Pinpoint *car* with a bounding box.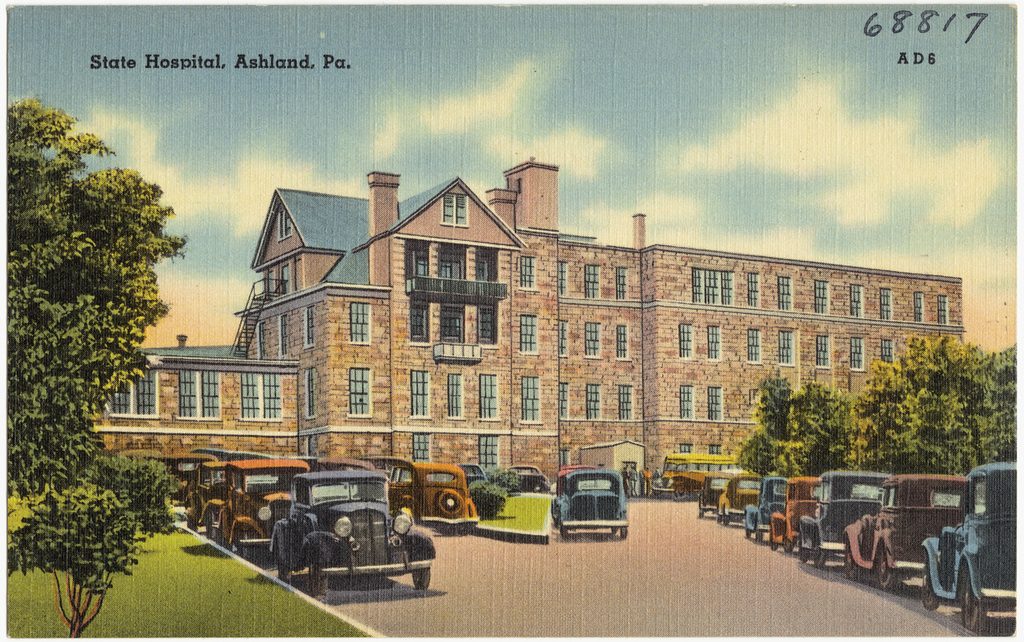
bbox(244, 470, 423, 598).
